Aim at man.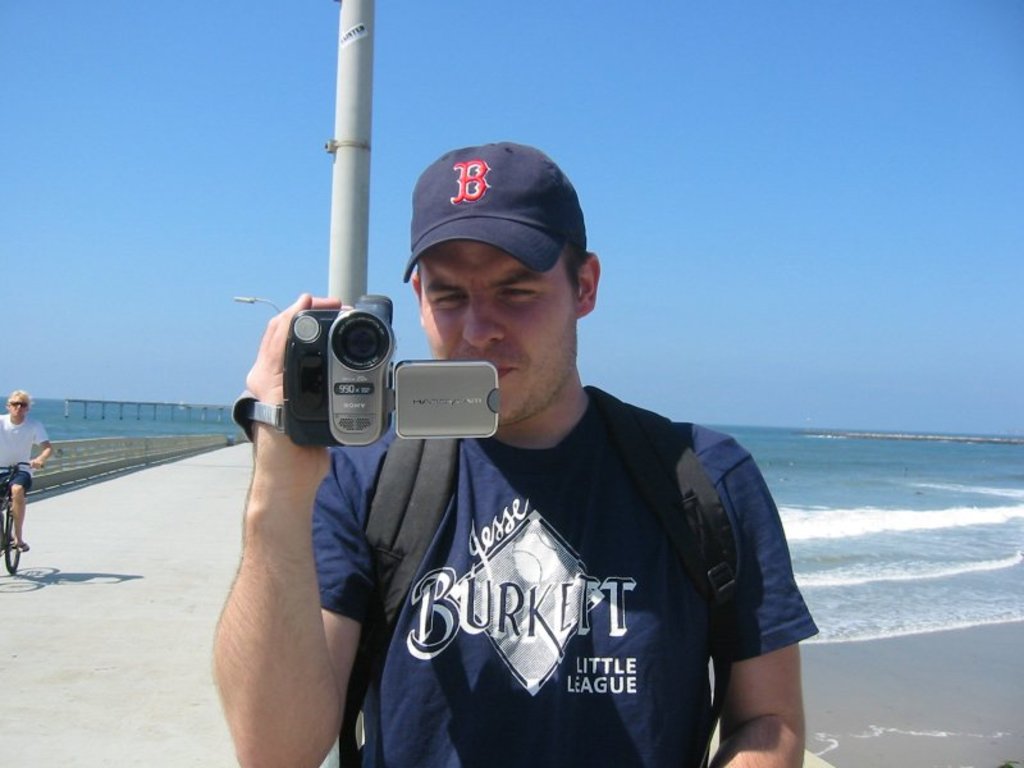
Aimed at {"left": 288, "top": 142, "right": 797, "bottom": 755}.
